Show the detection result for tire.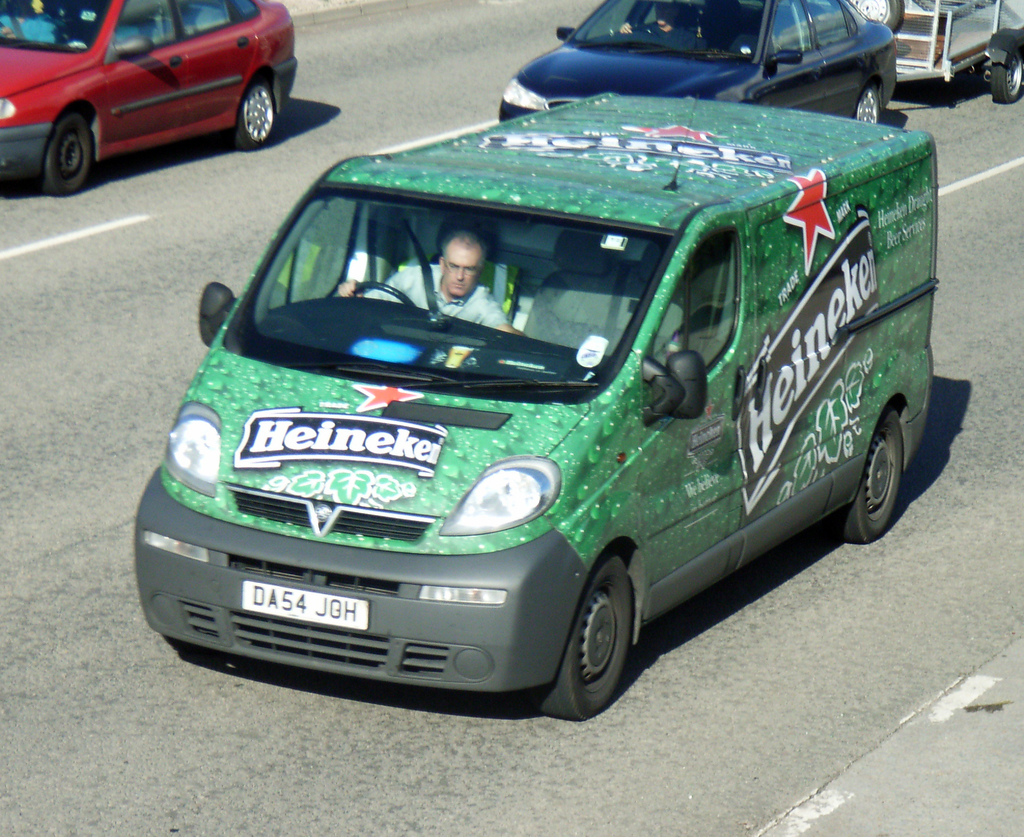
855:79:881:125.
